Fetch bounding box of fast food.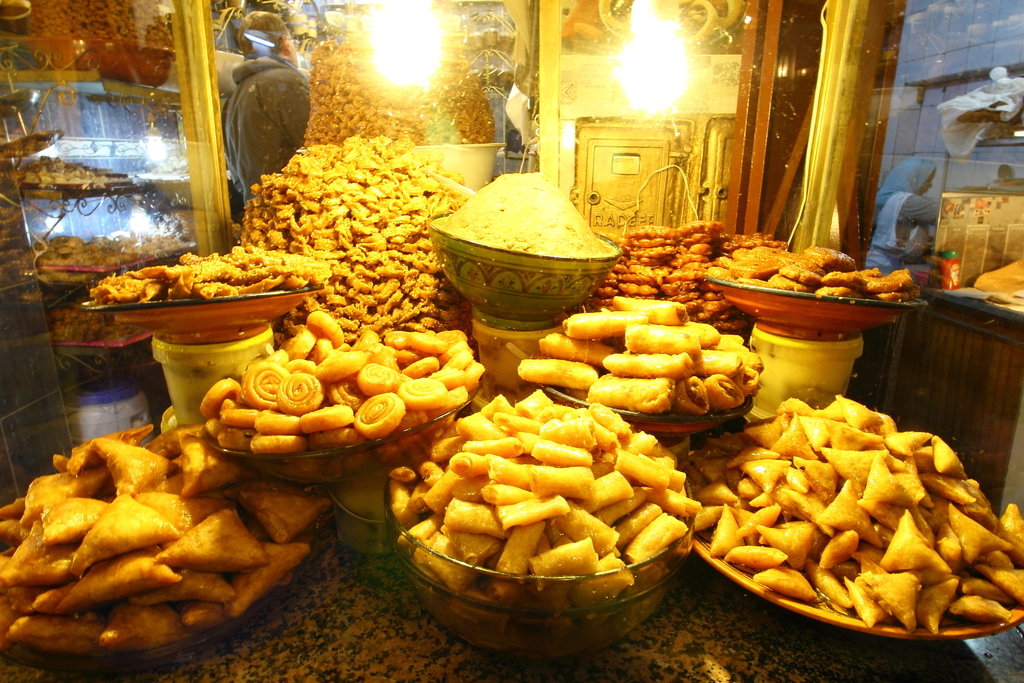
Bbox: box(851, 540, 879, 572).
